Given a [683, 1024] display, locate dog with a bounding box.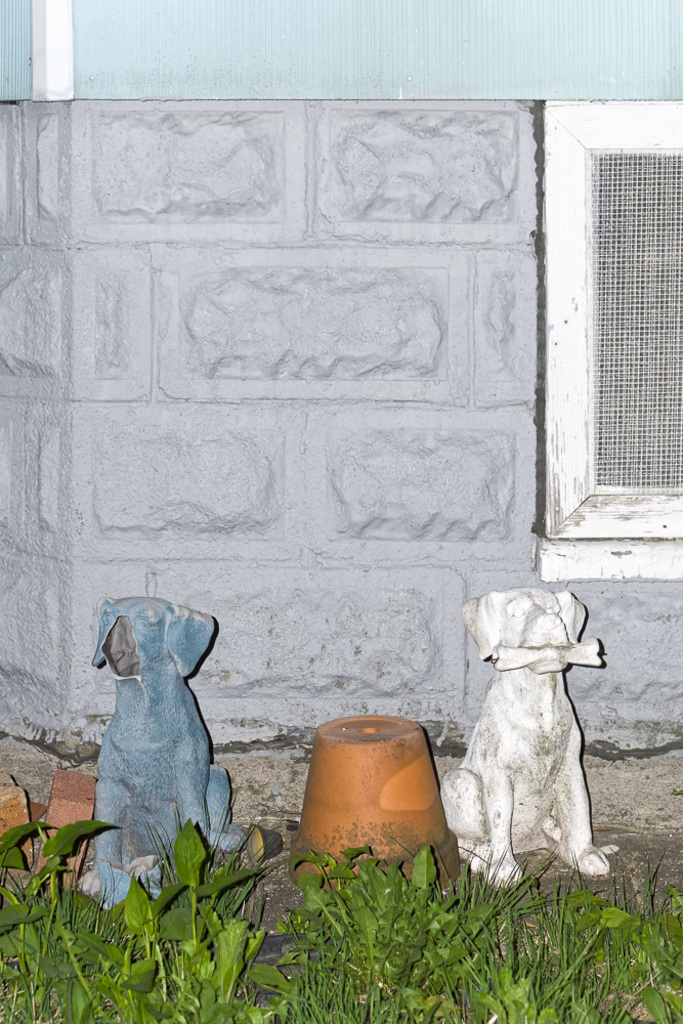
Located: {"left": 440, "top": 587, "right": 612, "bottom": 888}.
